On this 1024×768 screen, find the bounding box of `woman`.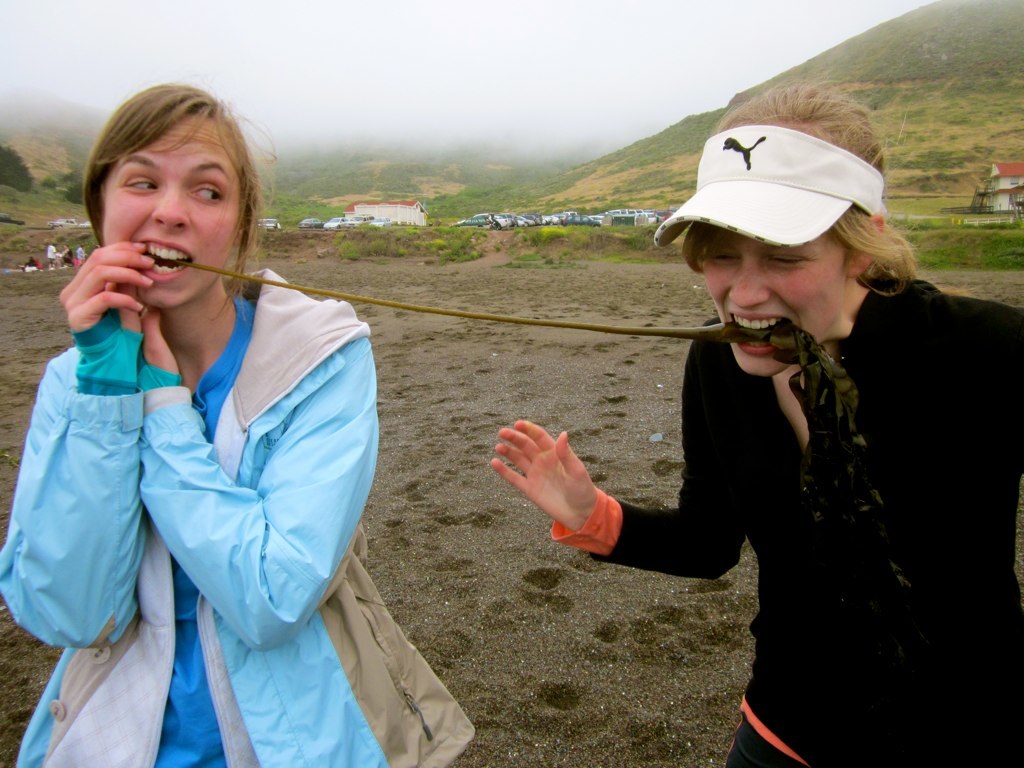
Bounding box: bbox=[490, 77, 1023, 767].
